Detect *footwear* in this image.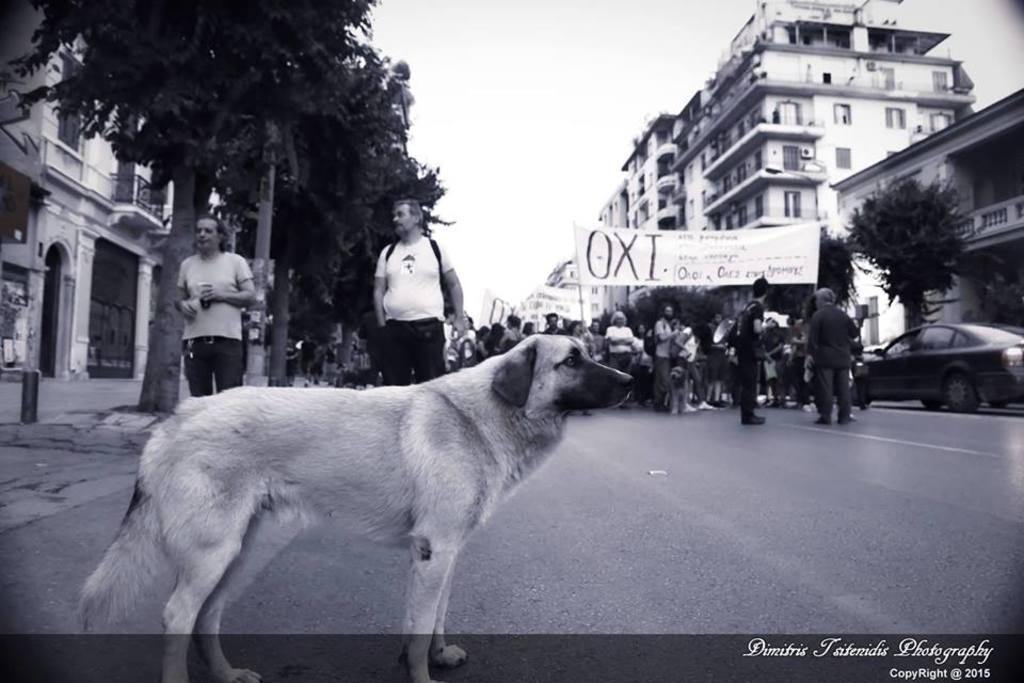
Detection: 742/416/763/427.
